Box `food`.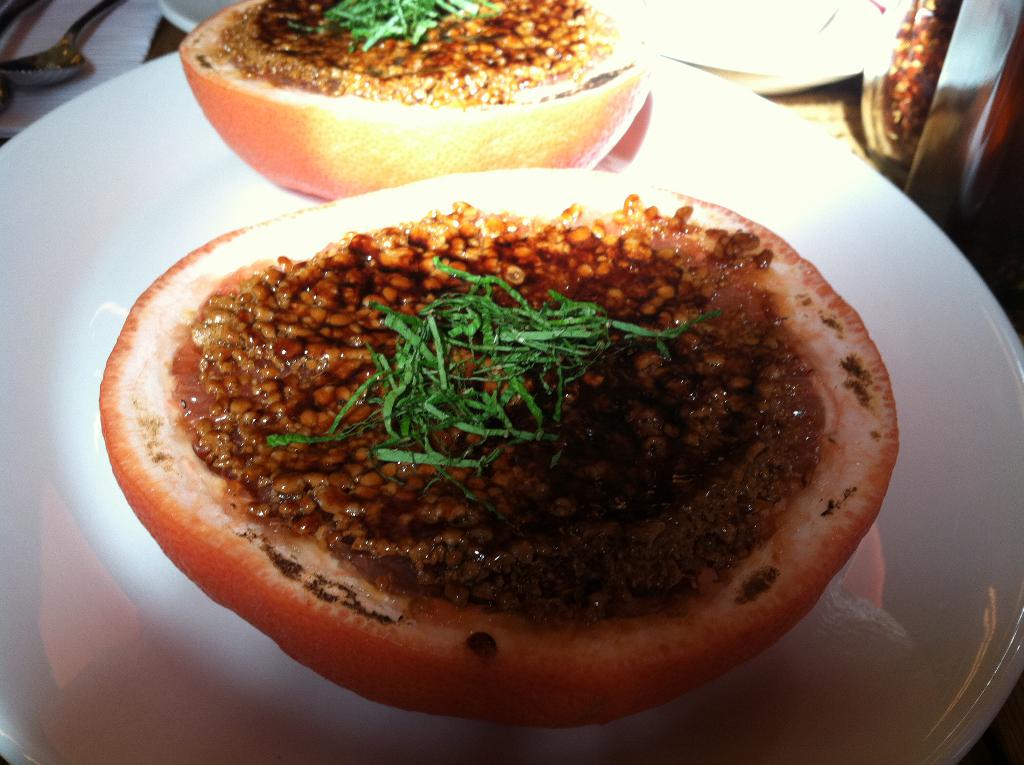
<bbox>99, 169, 898, 727</bbox>.
